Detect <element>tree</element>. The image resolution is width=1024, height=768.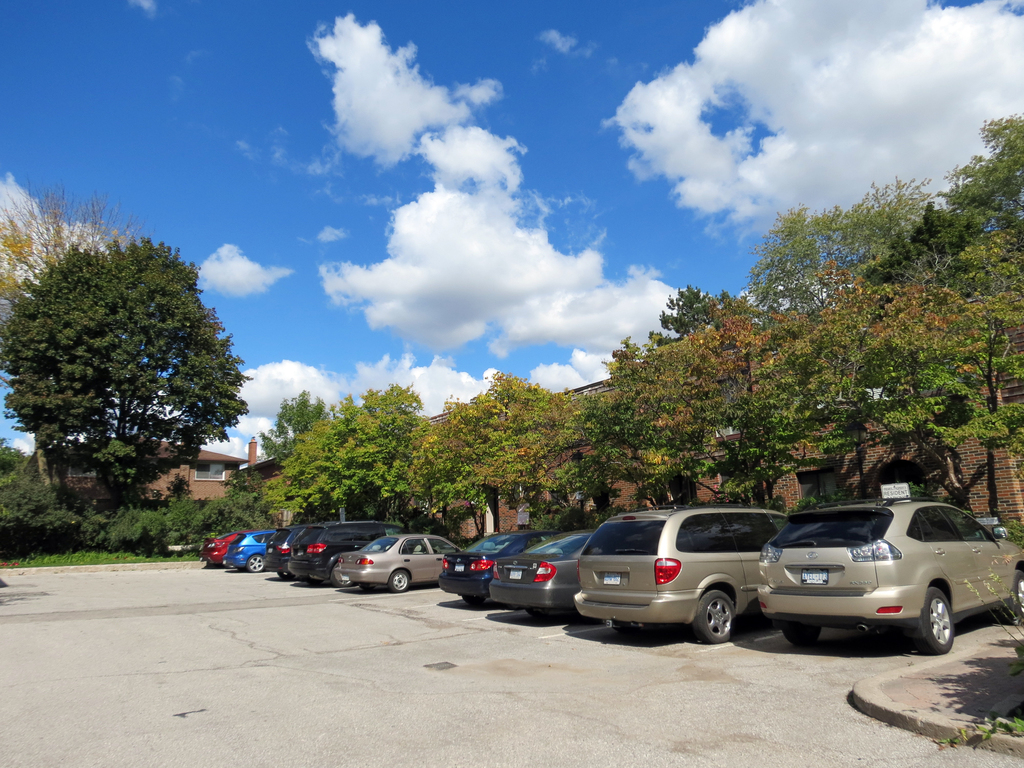
0/176/148/310.
